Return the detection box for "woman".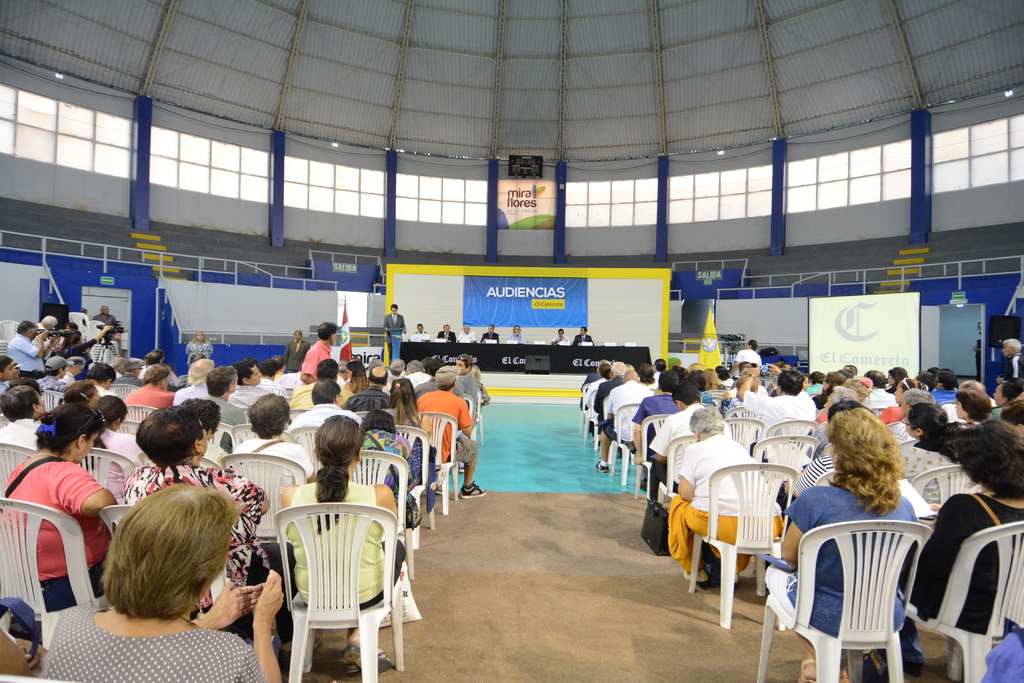
[806,372,823,392].
